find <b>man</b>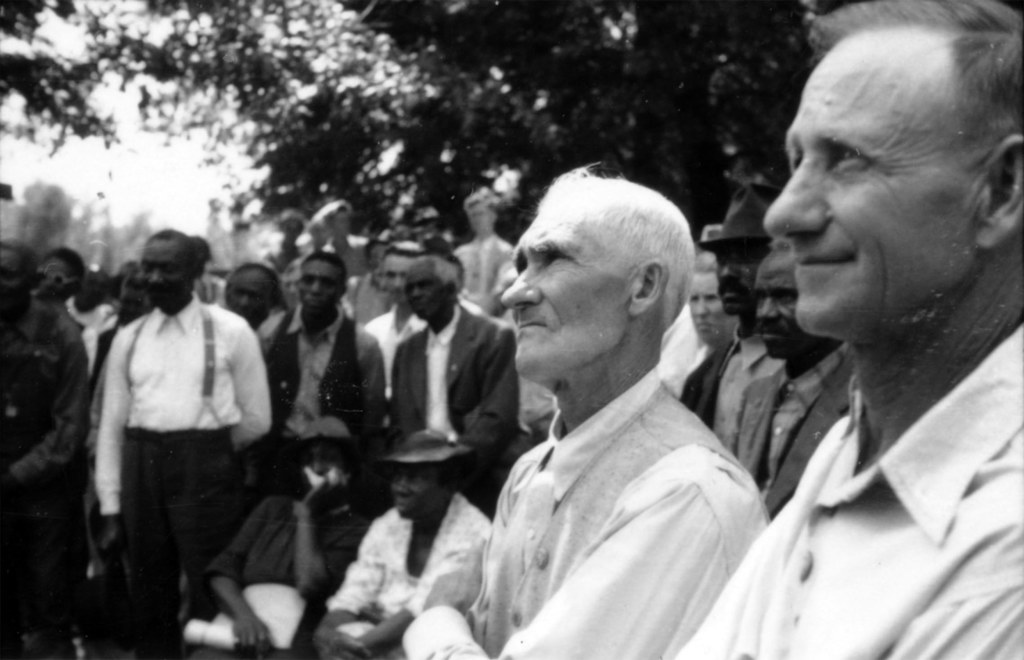
(94,226,273,659)
